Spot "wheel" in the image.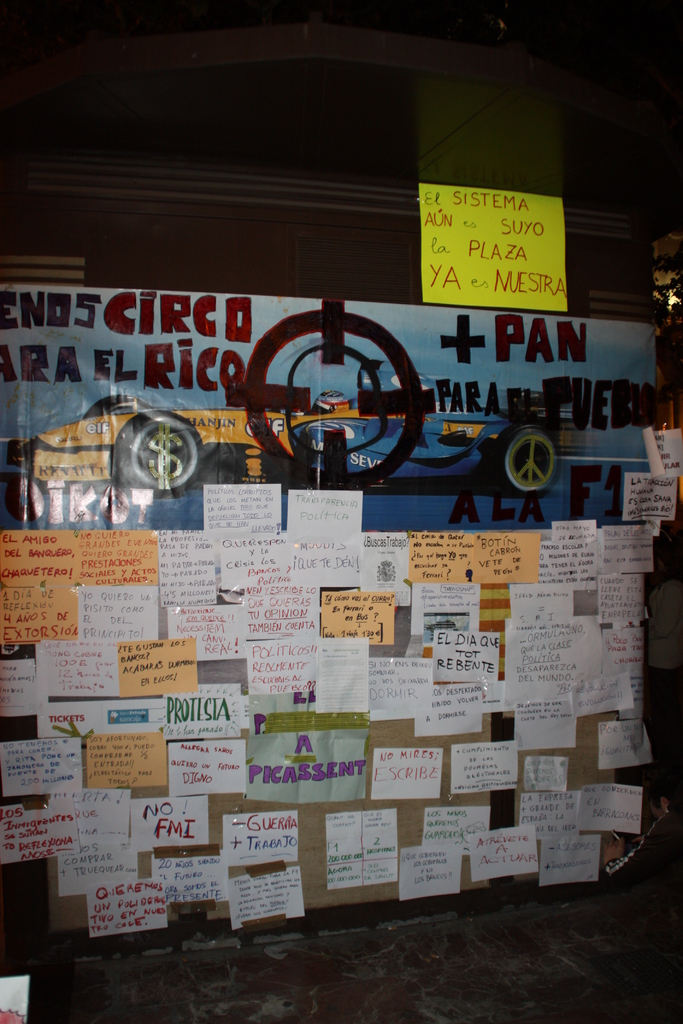
"wheel" found at select_region(485, 416, 564, 505).
